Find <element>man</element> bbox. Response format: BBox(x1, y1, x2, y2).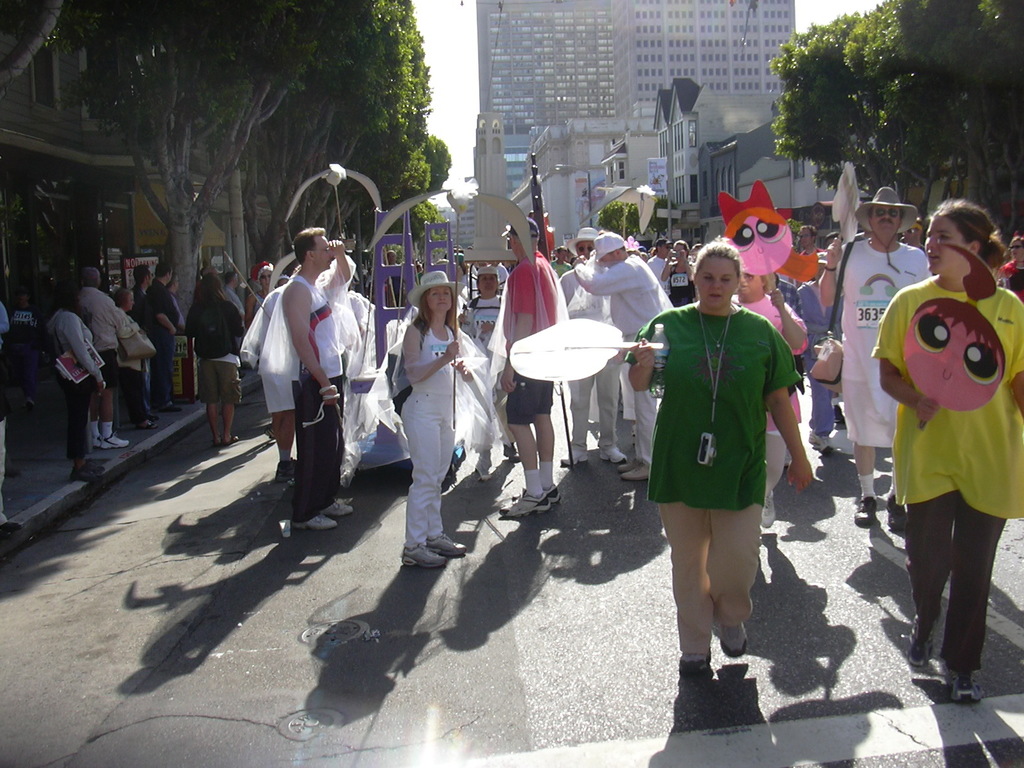
BBox(77, 268, 131, 447).
